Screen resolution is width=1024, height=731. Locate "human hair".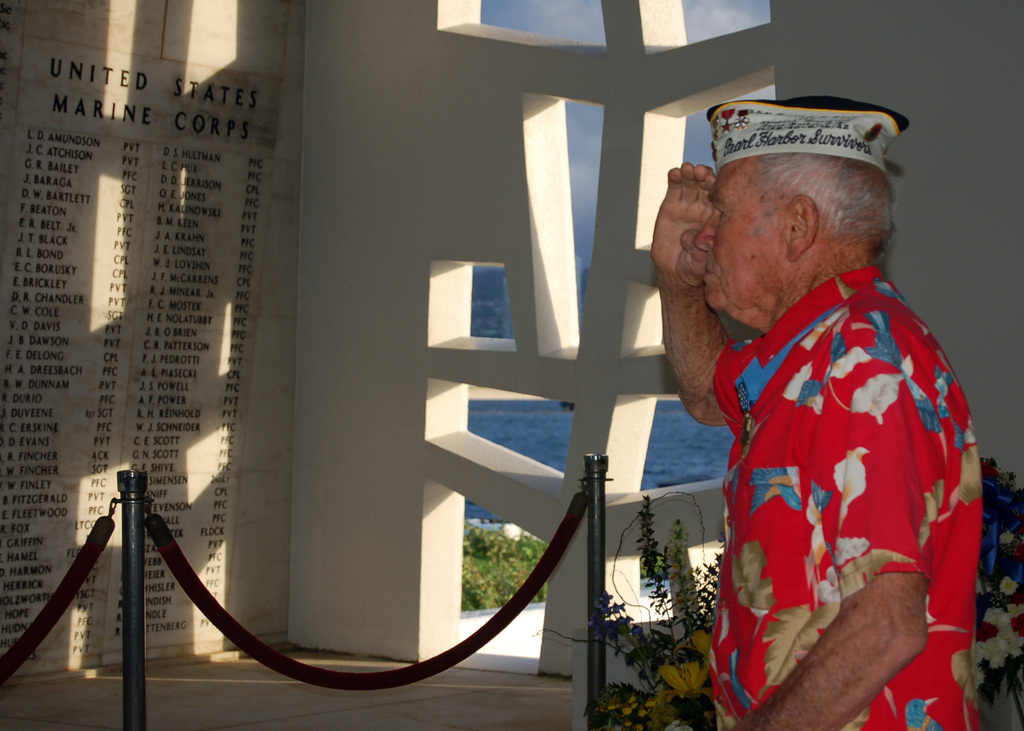
select_region(753, 152, 897, 261).
